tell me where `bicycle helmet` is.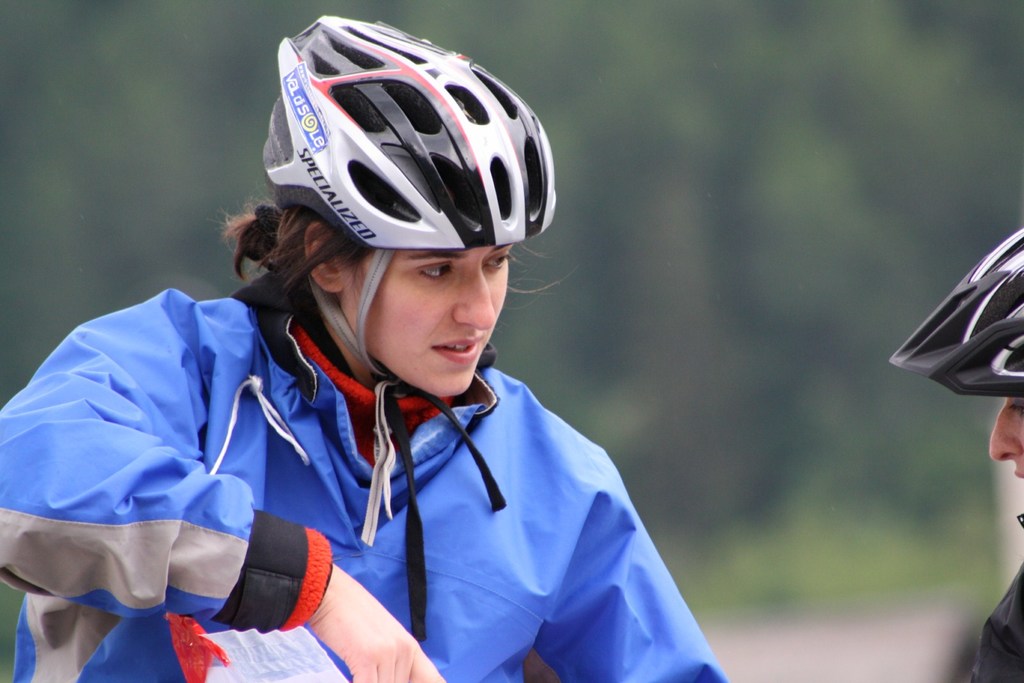
`bicycle helmet` is at select_region(892, 225, 1020, 402).
